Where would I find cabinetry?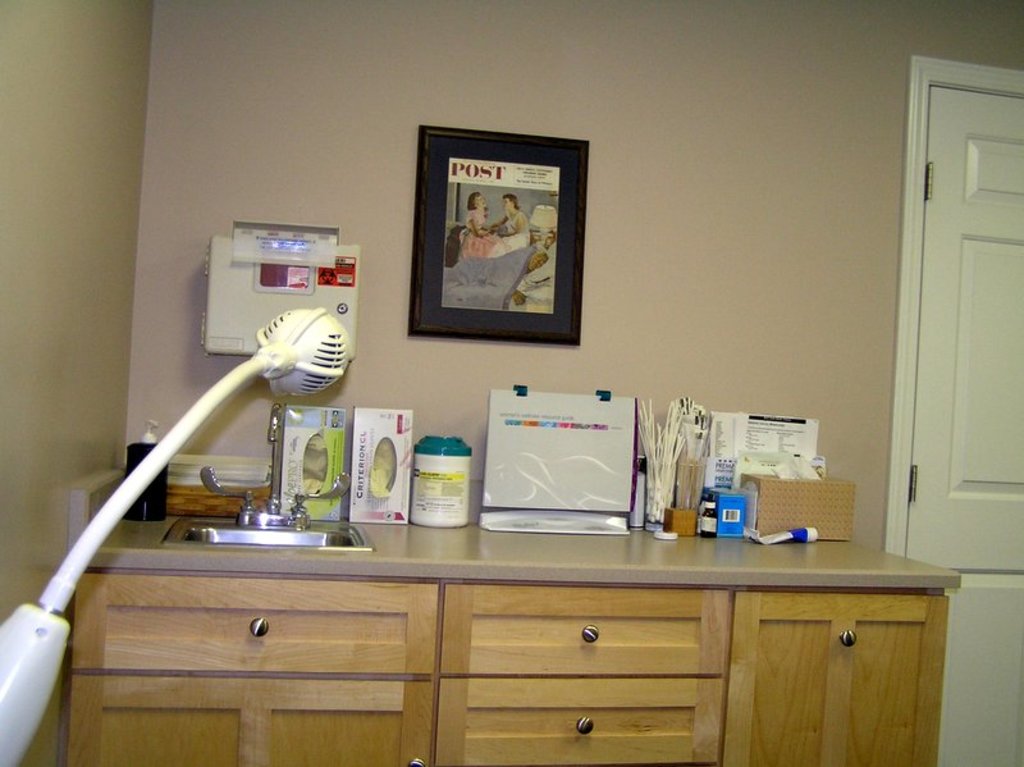
At (69,580,451,674).
